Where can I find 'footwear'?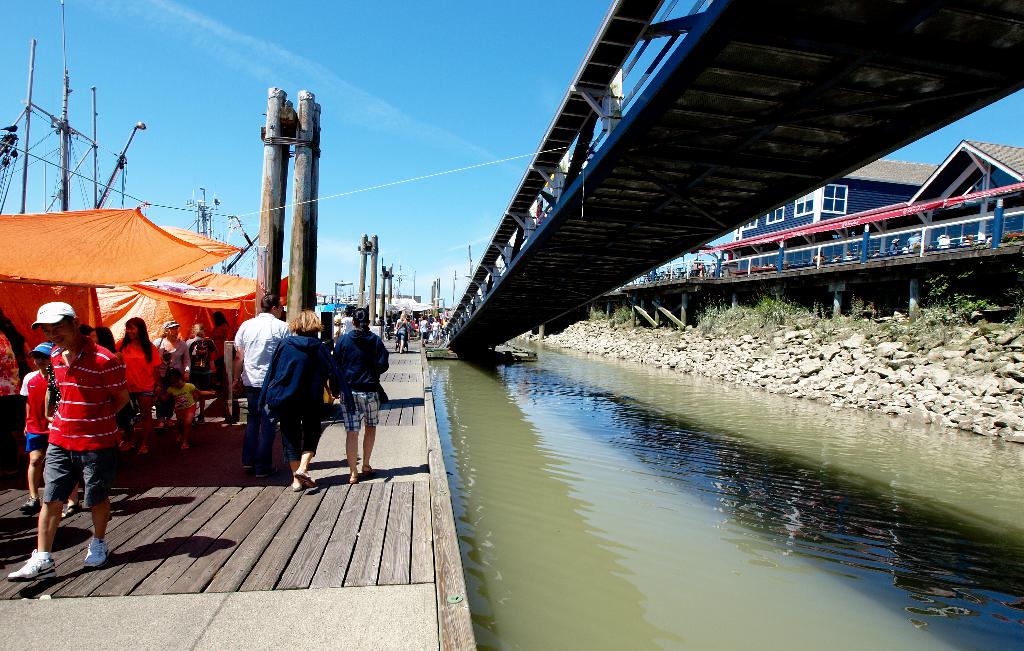
You can find it at 285 481 302 497.
